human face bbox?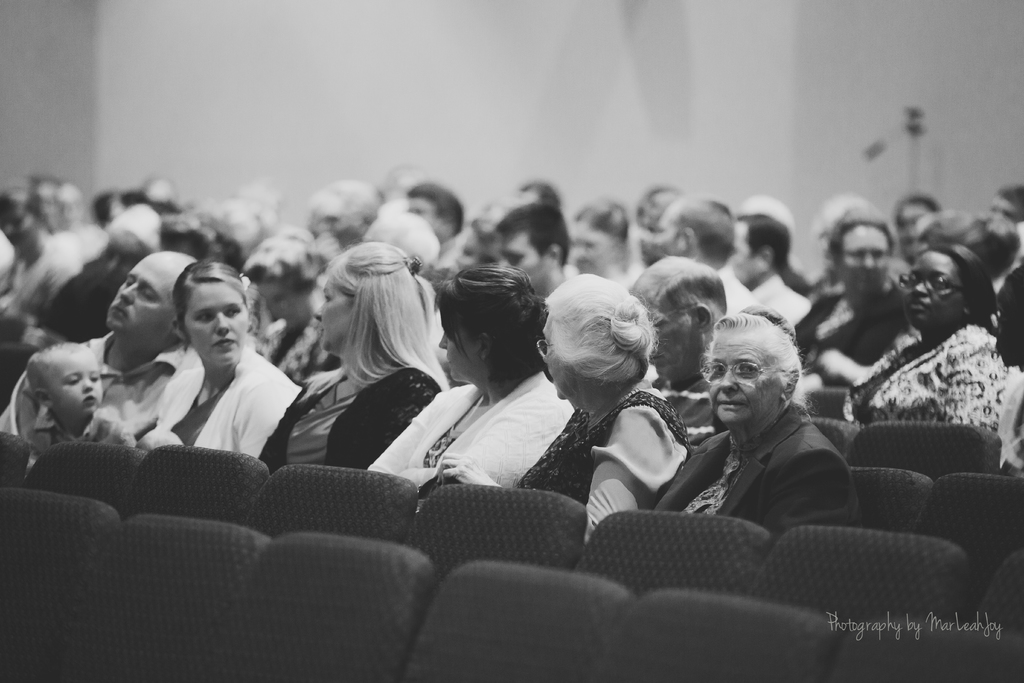
Rect(628, 294, 698, 385)
